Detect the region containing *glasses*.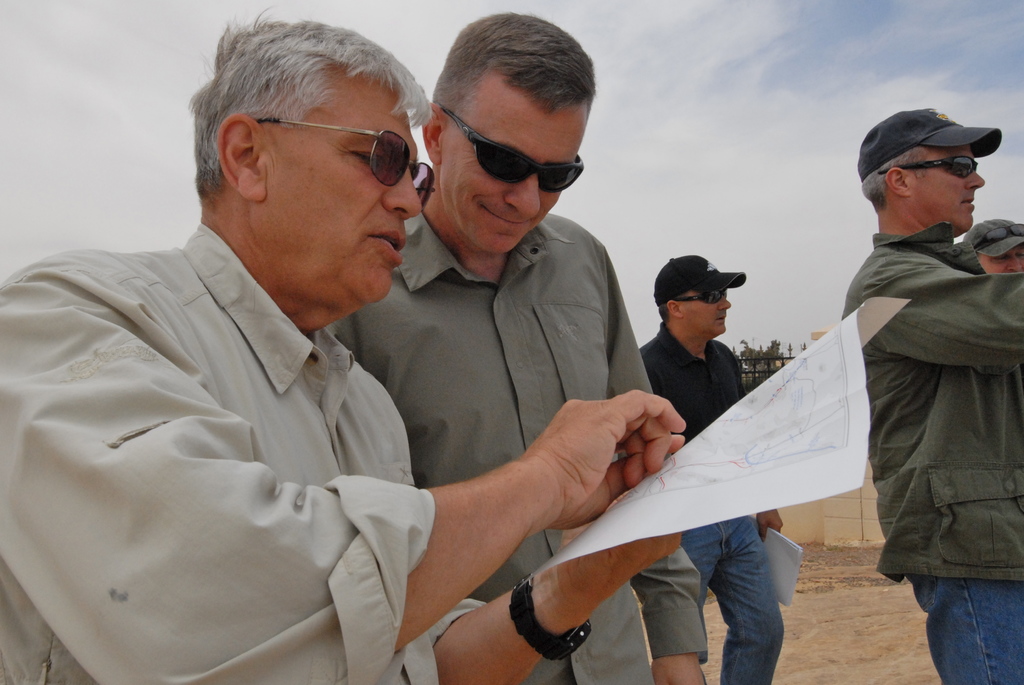
locate(248, 117, 454, 191).
